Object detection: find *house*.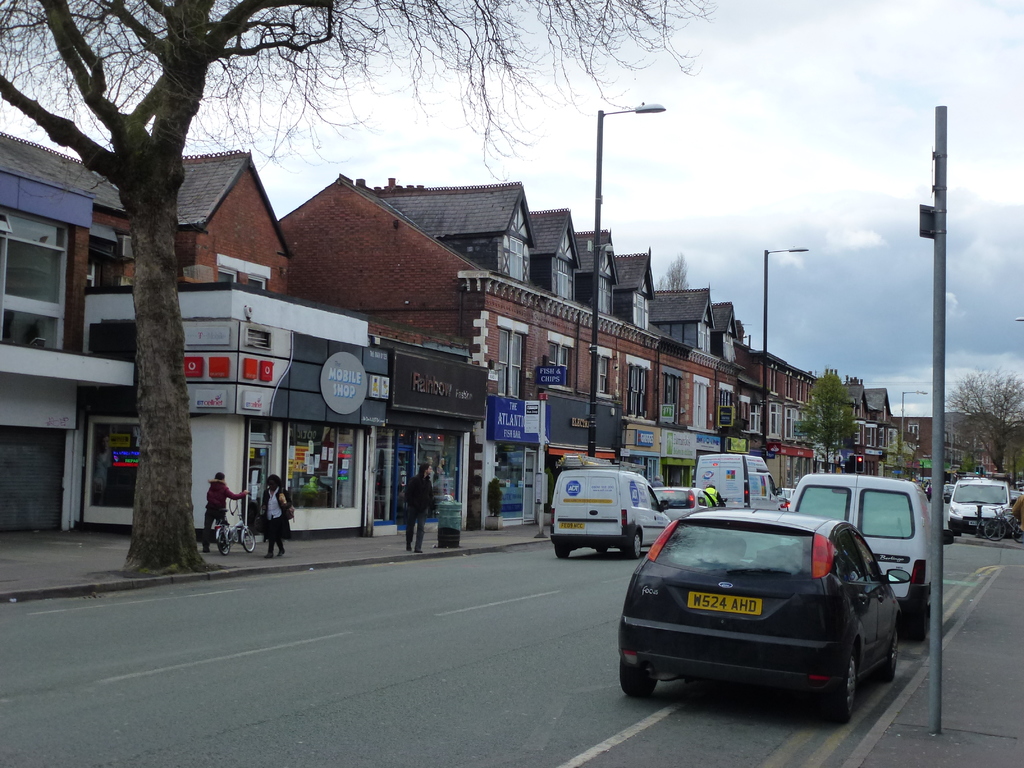
select_region(872, 385, 887, 470).
